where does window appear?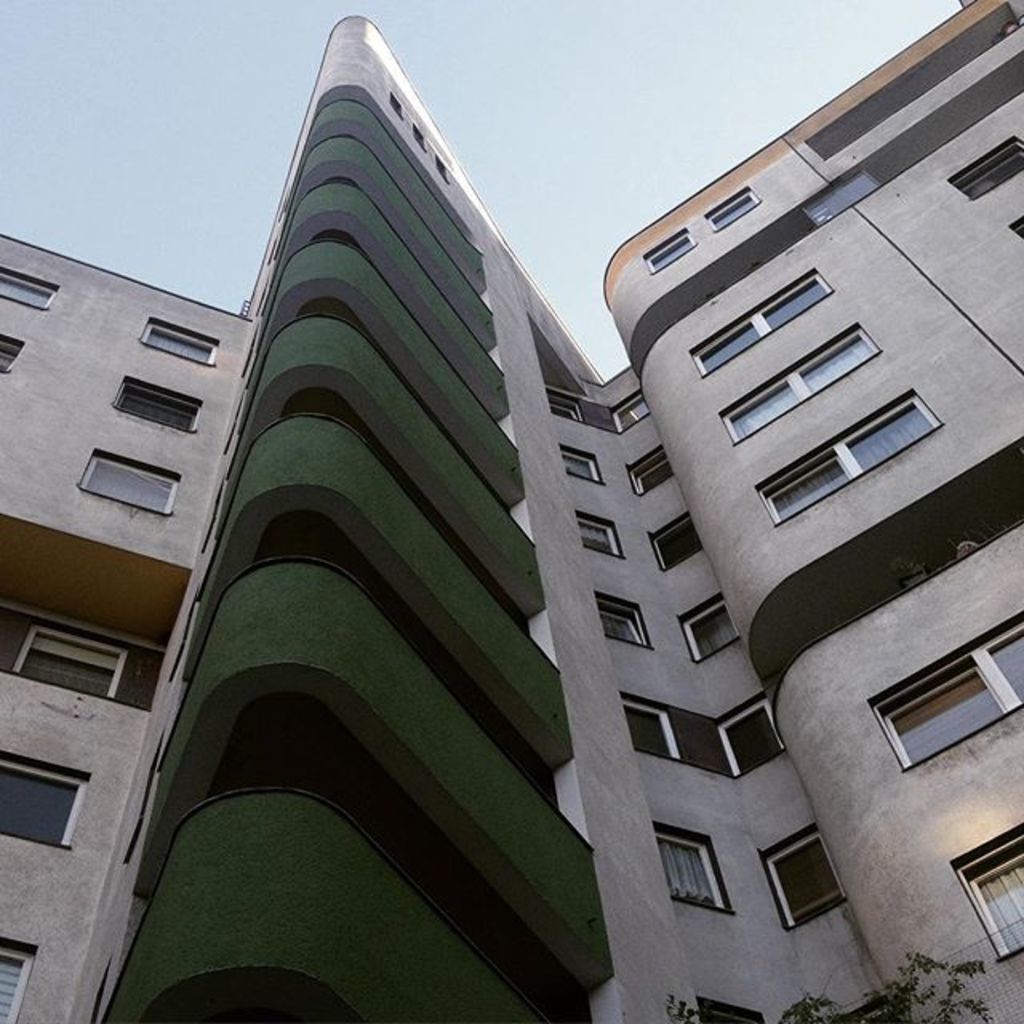
Appears at l=0, t=261, r=59, b=314.
